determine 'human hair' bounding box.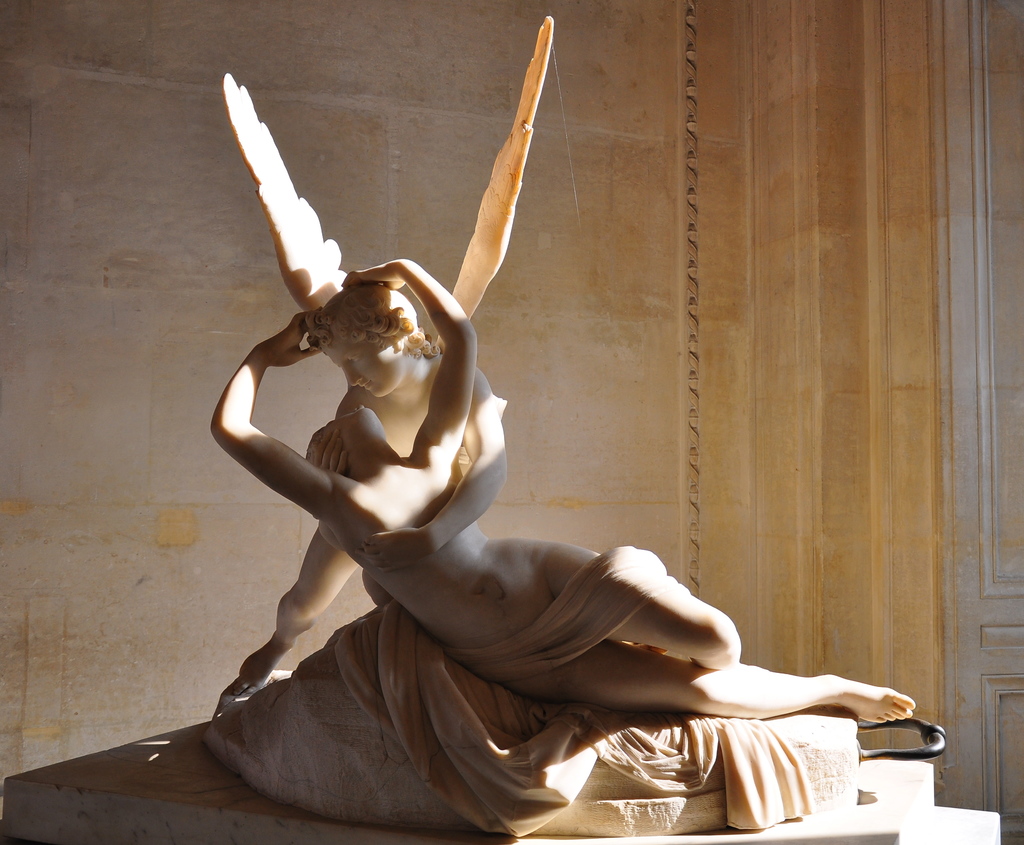
Determined: <bbox>307, 284, 444, 360</bbox>.
